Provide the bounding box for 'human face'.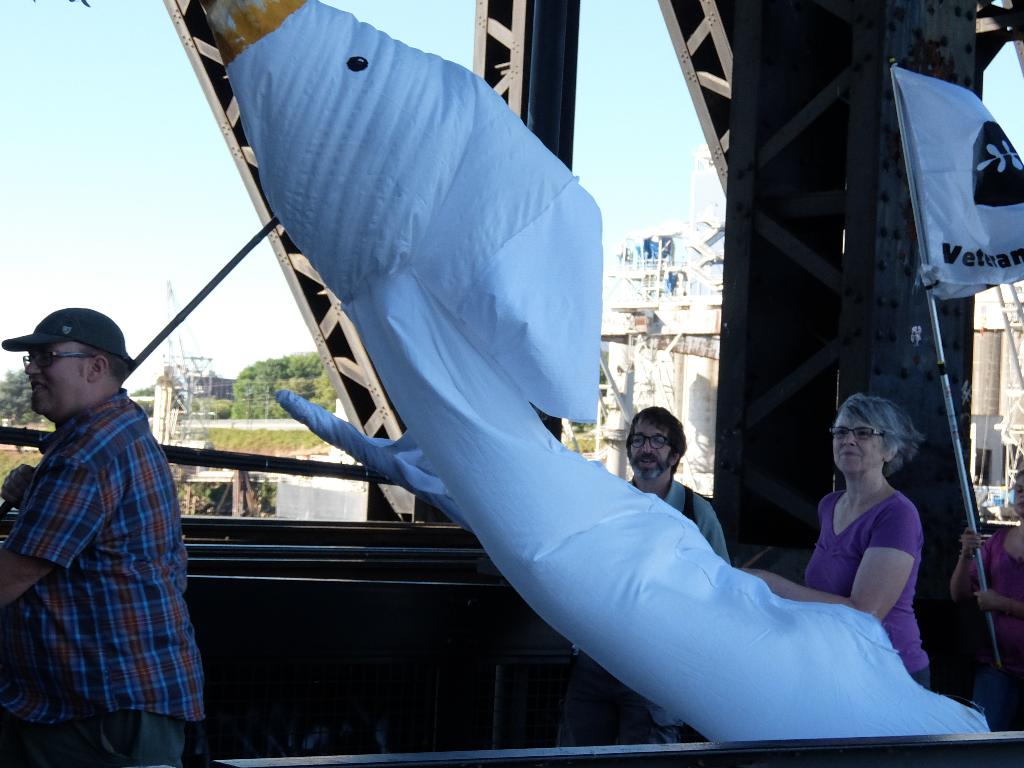
select_region(629, 420, 673, 481).
